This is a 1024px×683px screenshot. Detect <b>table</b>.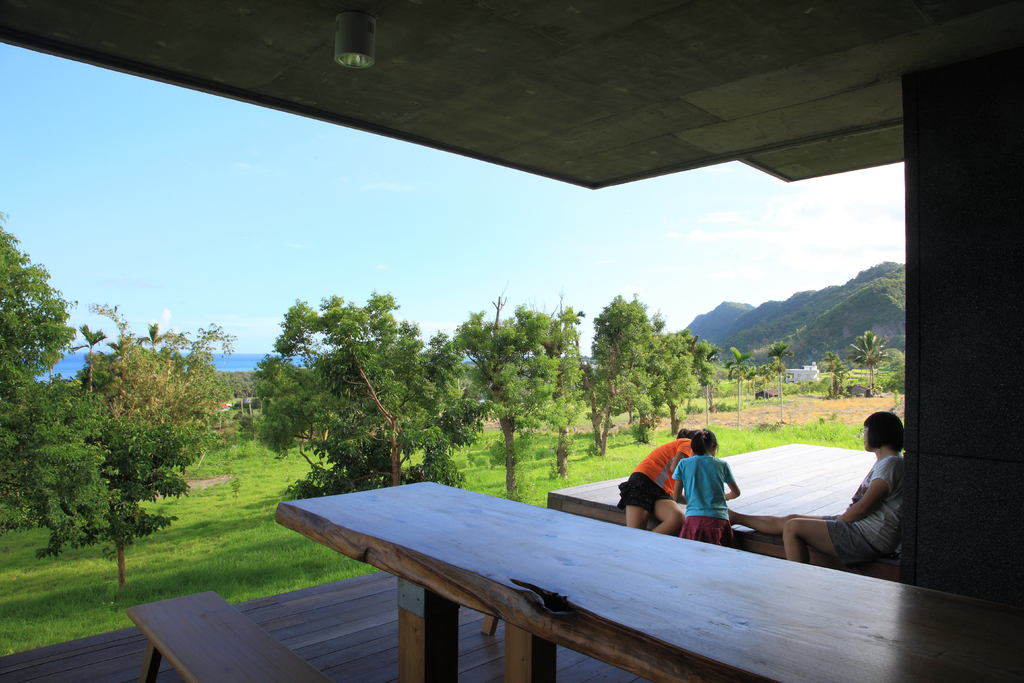
box=[268, 479, 925, 669].
